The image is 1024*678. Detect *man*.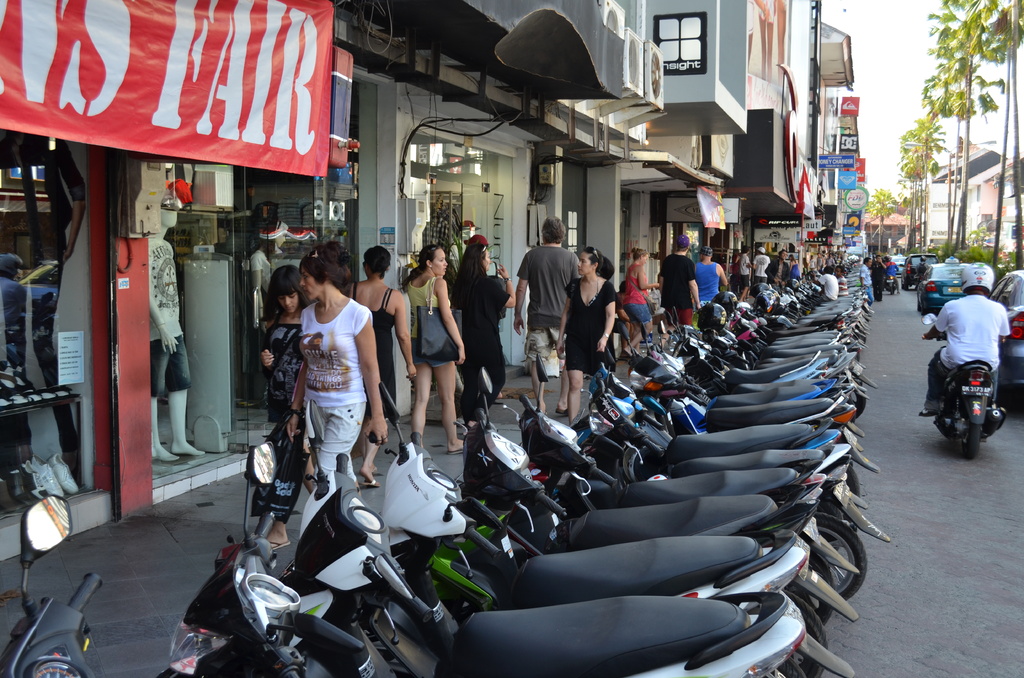
Detection: bbox=(692, 241, 737, 304).
